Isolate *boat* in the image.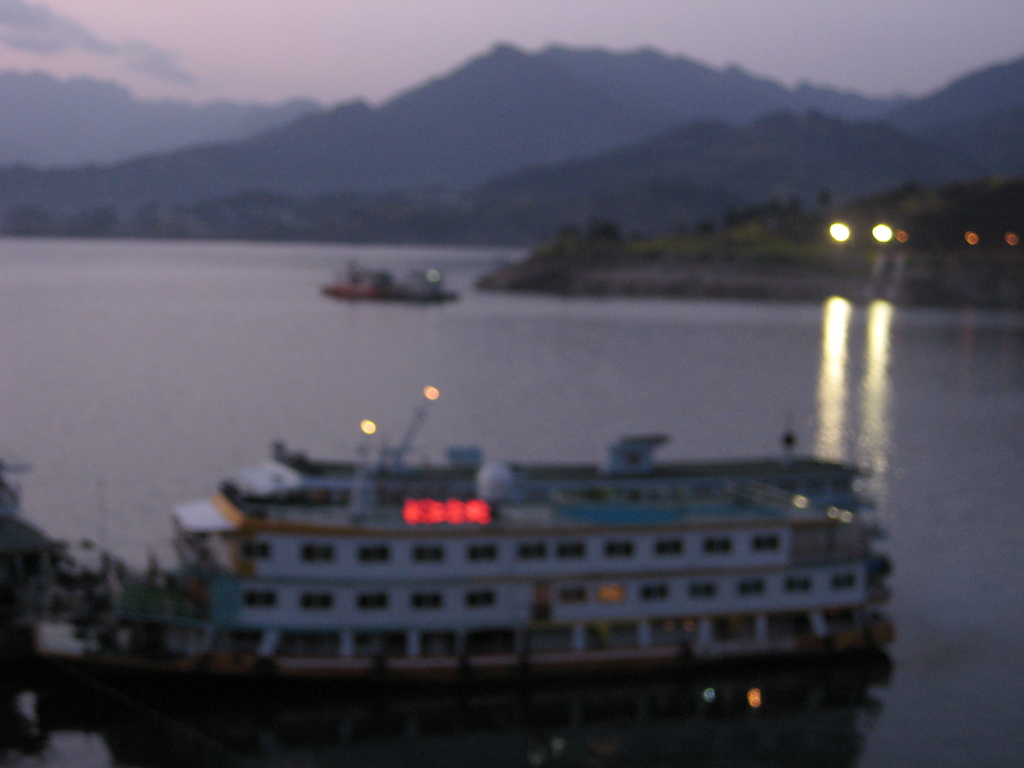
Isolated region: rect(39, 390, 902, 723).
